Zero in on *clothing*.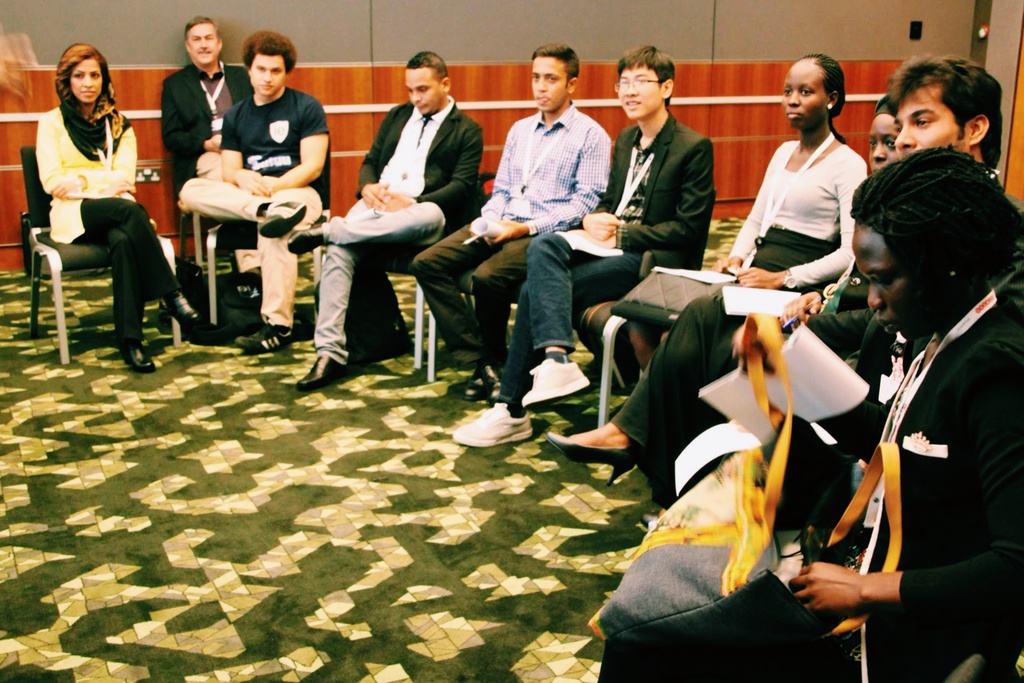
Zeroed in: x1=602 y1=248 x2=860 y2=510.
